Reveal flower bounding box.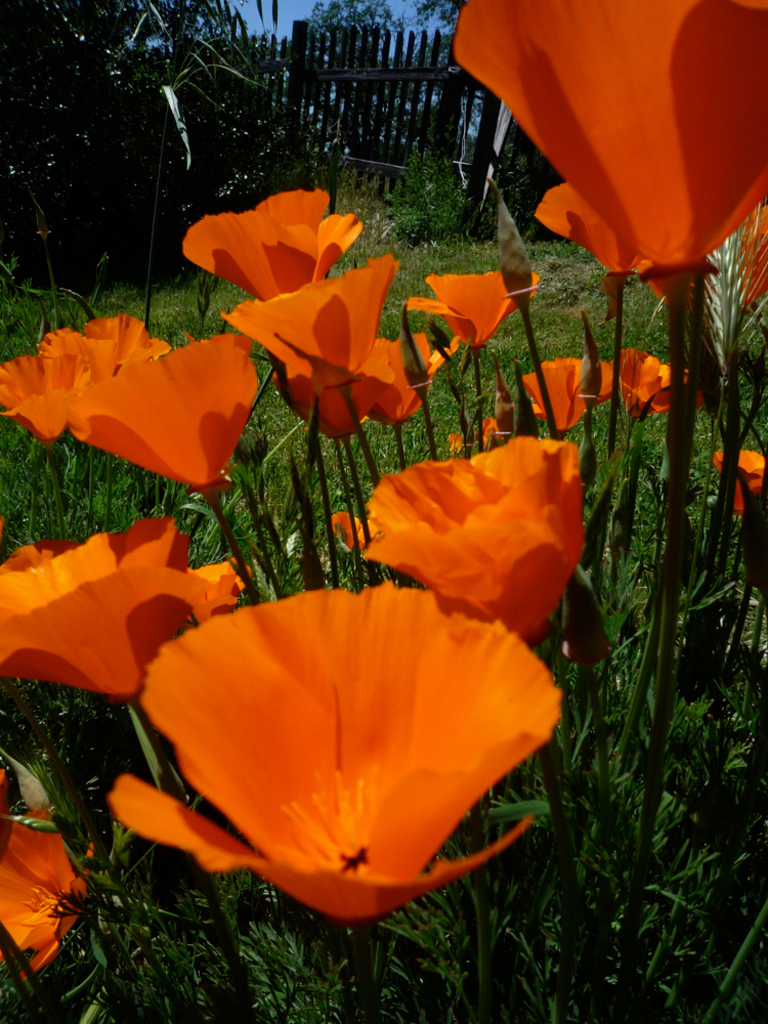
Revealed: Rect(0, 519, 185, 708).
